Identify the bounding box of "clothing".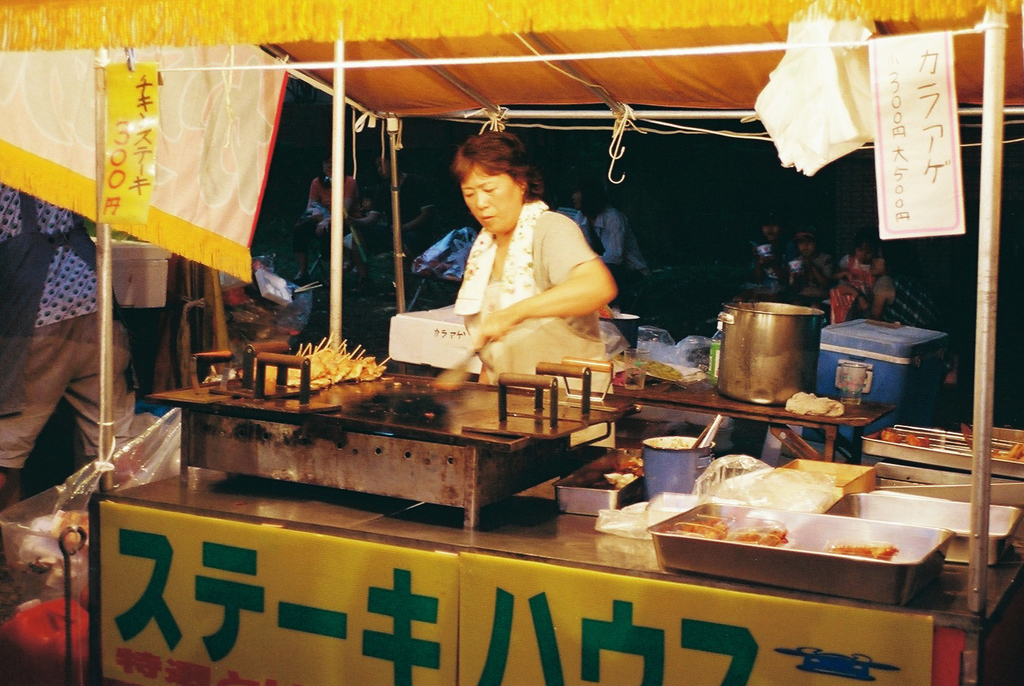
[left=383, top=170, right=445, bottom=250].
